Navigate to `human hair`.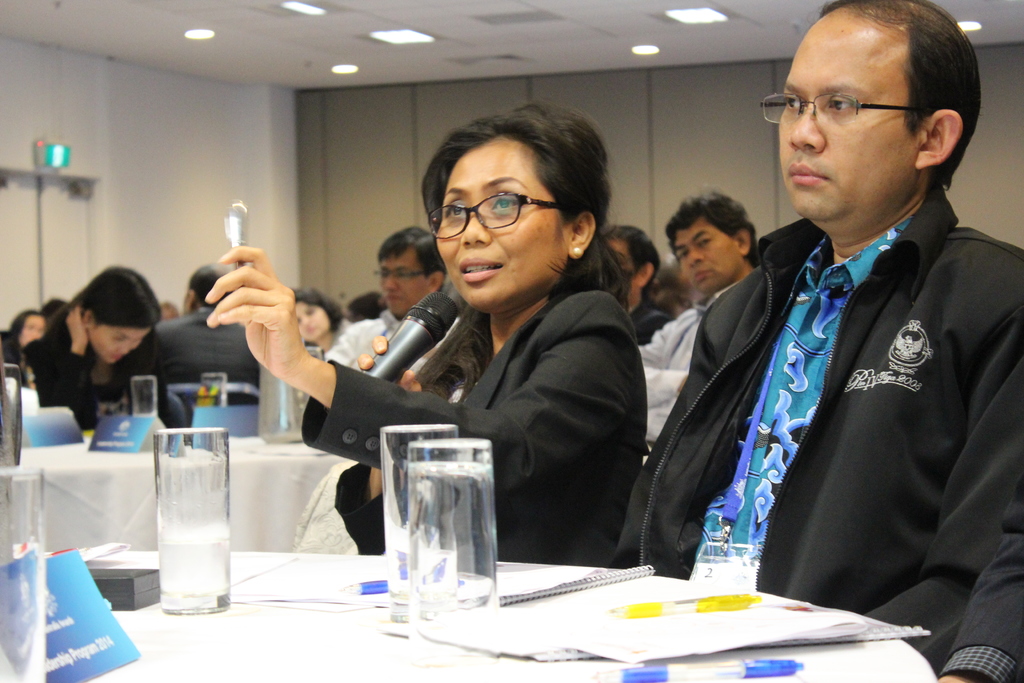
Navigation target: rect(610, 217, 654, 278).
